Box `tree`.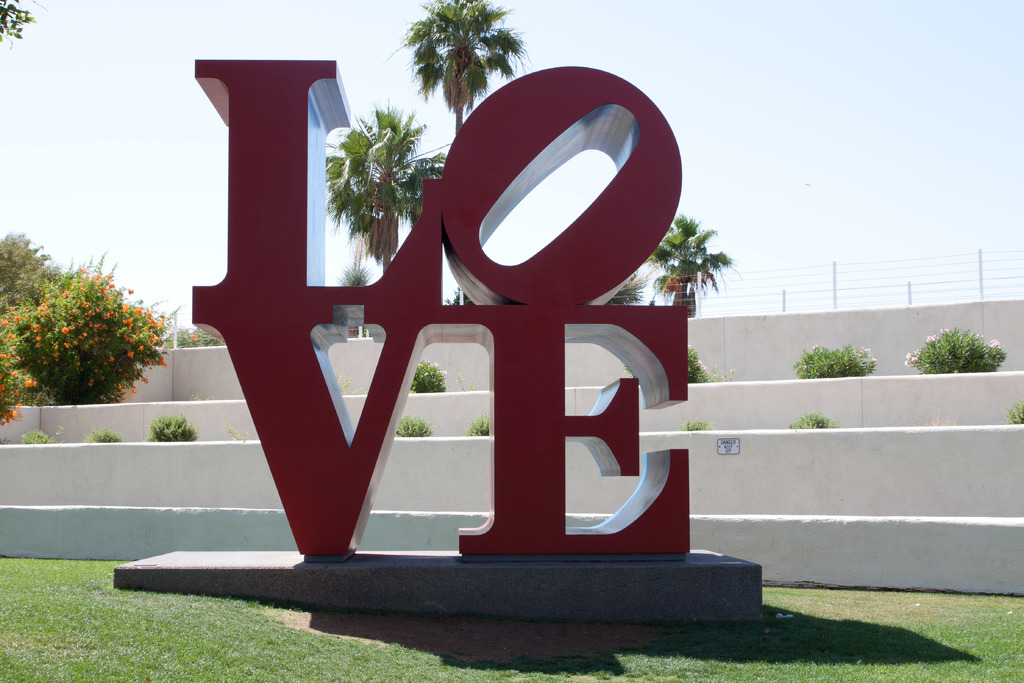
<box>646,216,732,321</box>.
